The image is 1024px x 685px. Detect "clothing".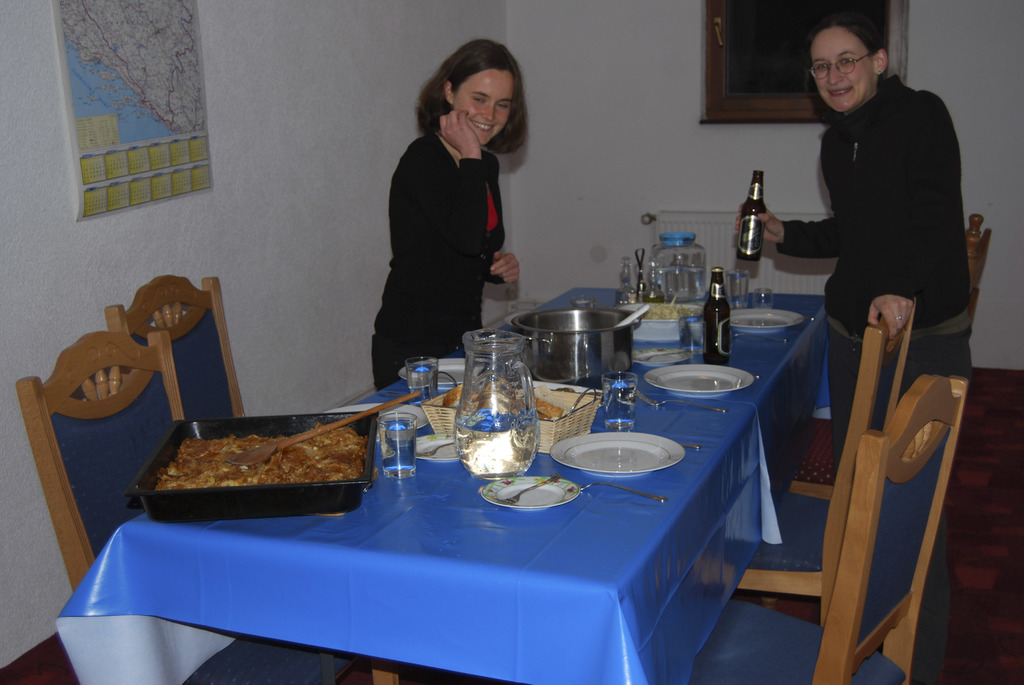
Detection: x1=371, y1=92, x2=531, y2=347.
